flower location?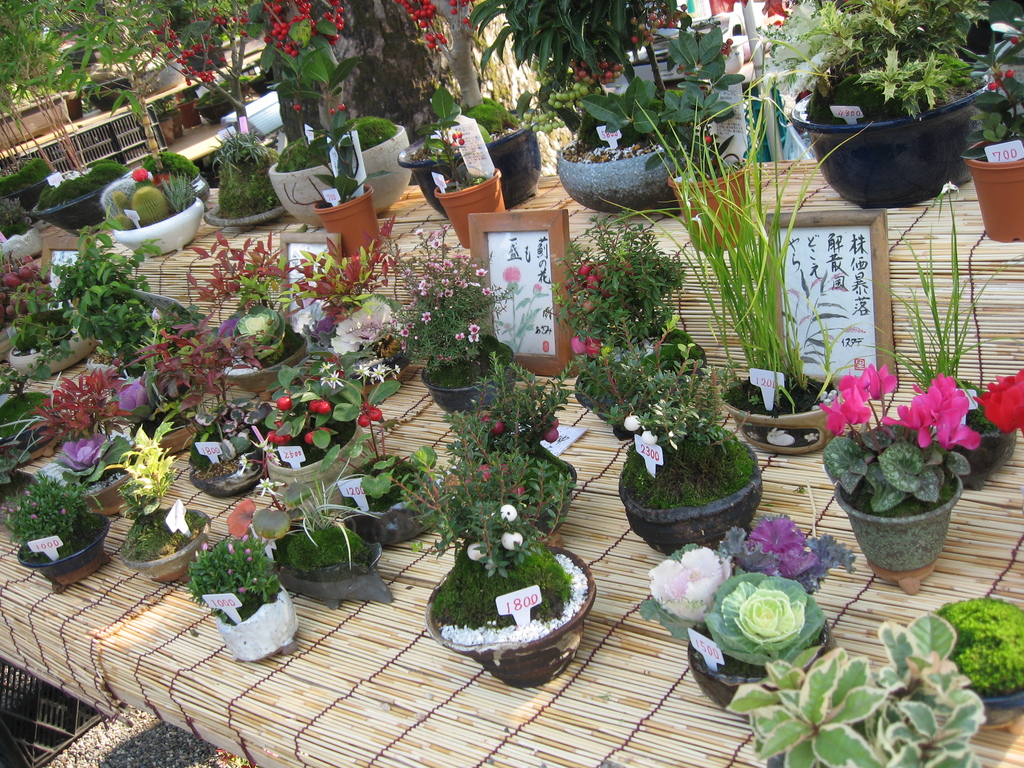
crop(976, 372, 1023, 440)
